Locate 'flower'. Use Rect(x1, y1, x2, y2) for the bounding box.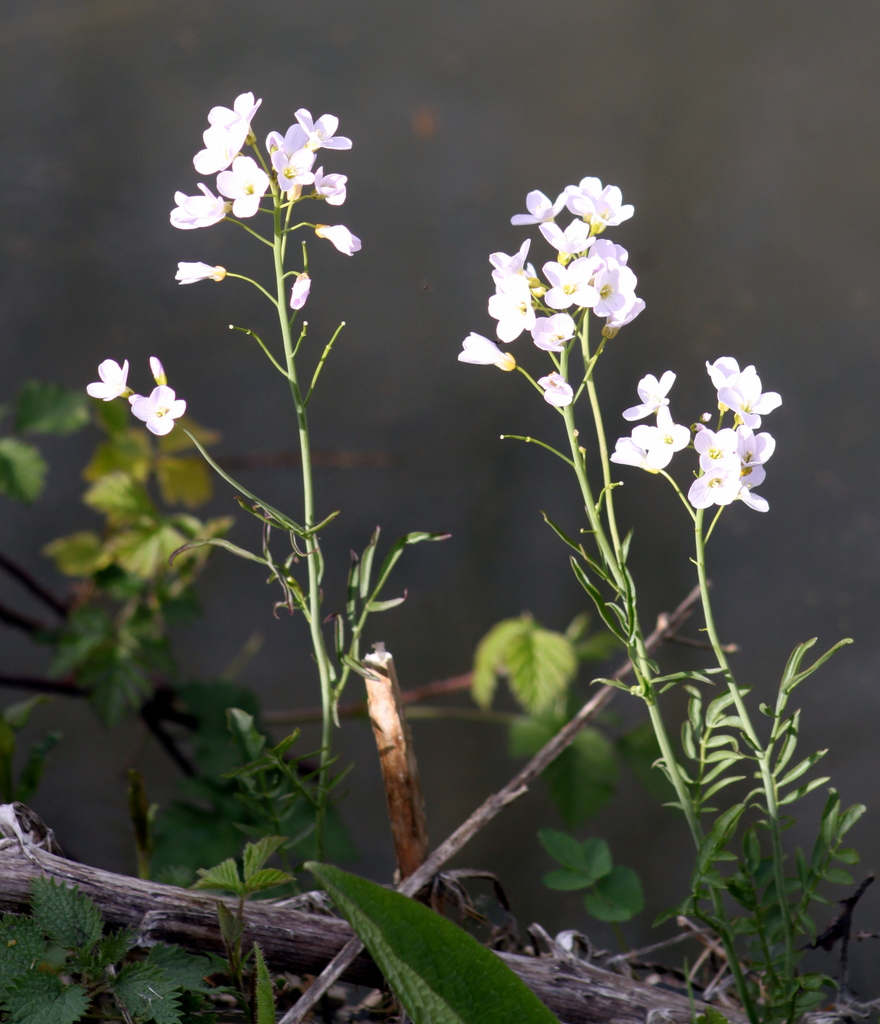
Rect(488, 283, 537, 342).
